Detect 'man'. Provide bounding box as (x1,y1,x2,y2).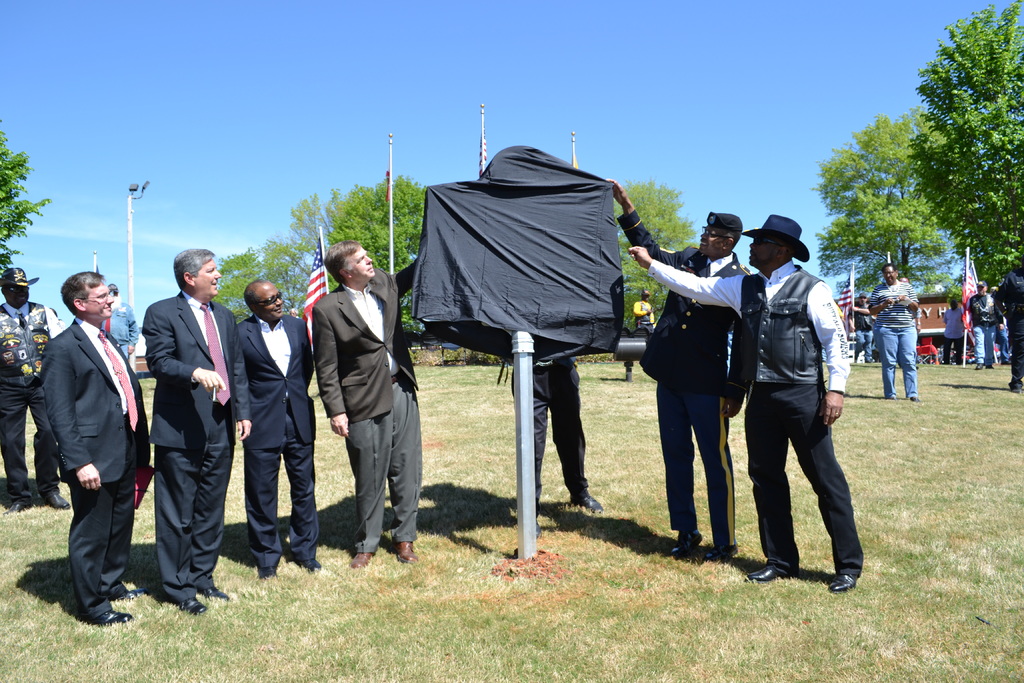
(867,261,924,402).
